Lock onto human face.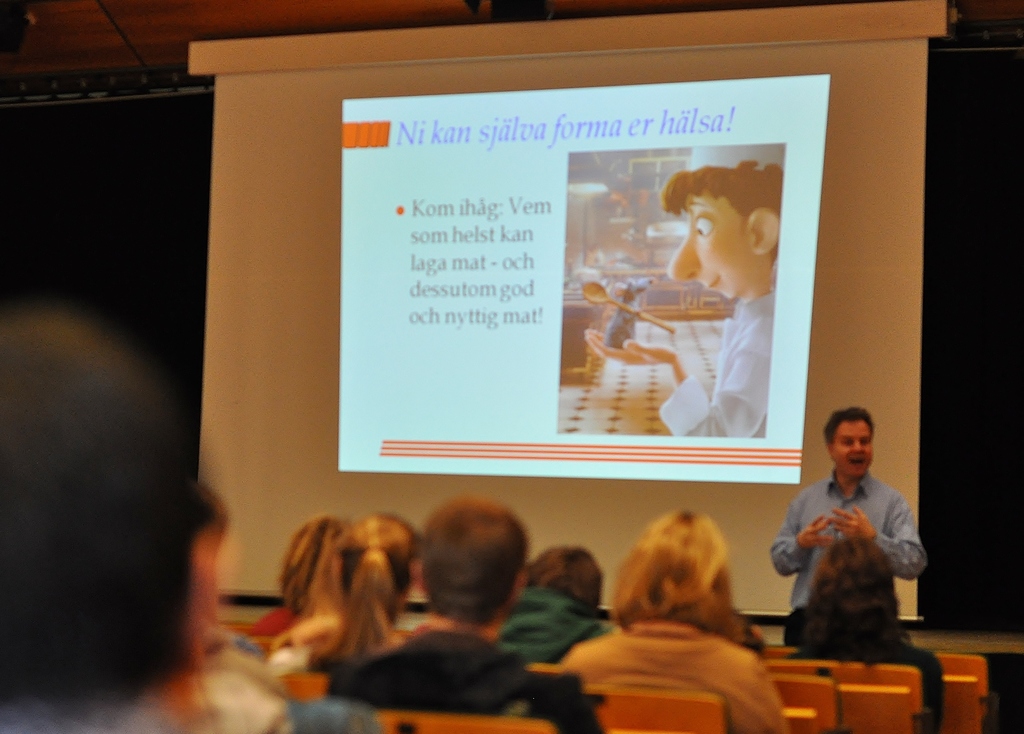
Locked: pyautogui.locateOnScreen(832, 427, 884, 481).
